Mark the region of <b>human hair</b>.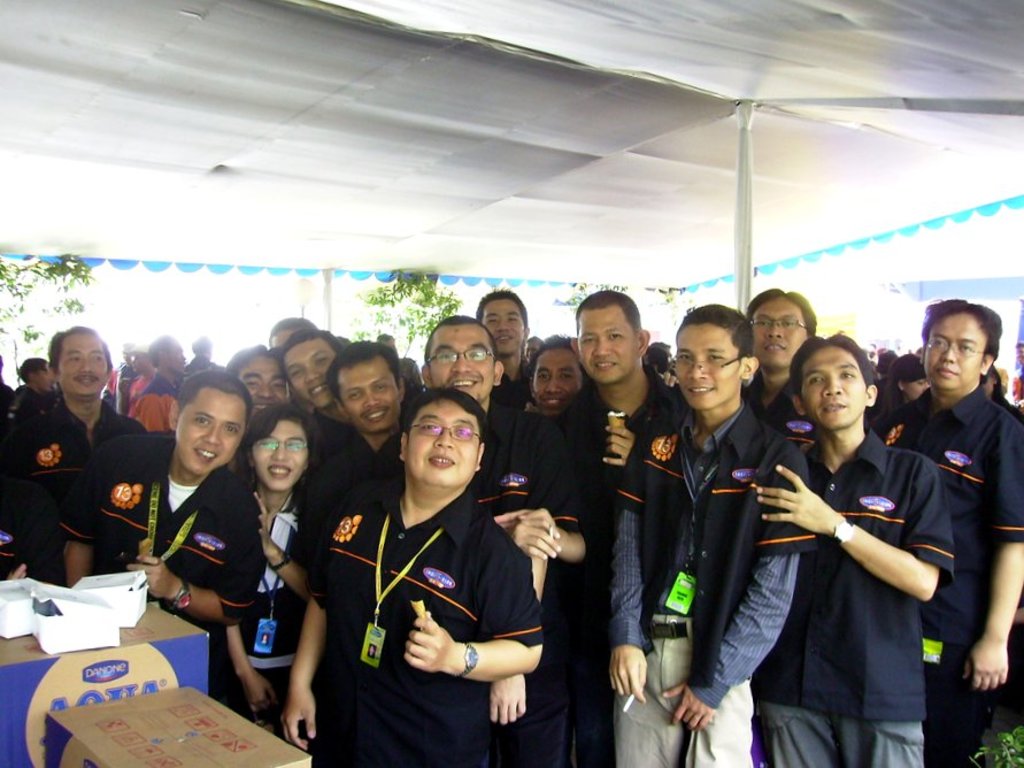
Region: (x1=146, y1=336, x2=171, y2=373).
